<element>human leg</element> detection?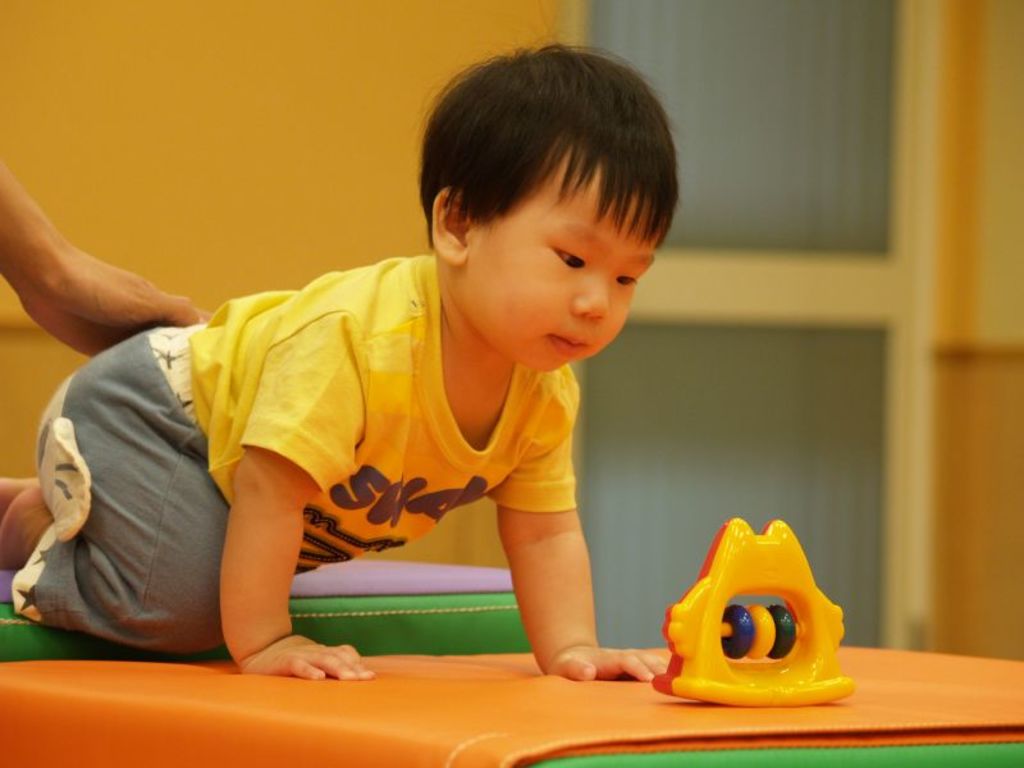
{"left": 1, "top": 333, "right": 228, "bottom": 644}
